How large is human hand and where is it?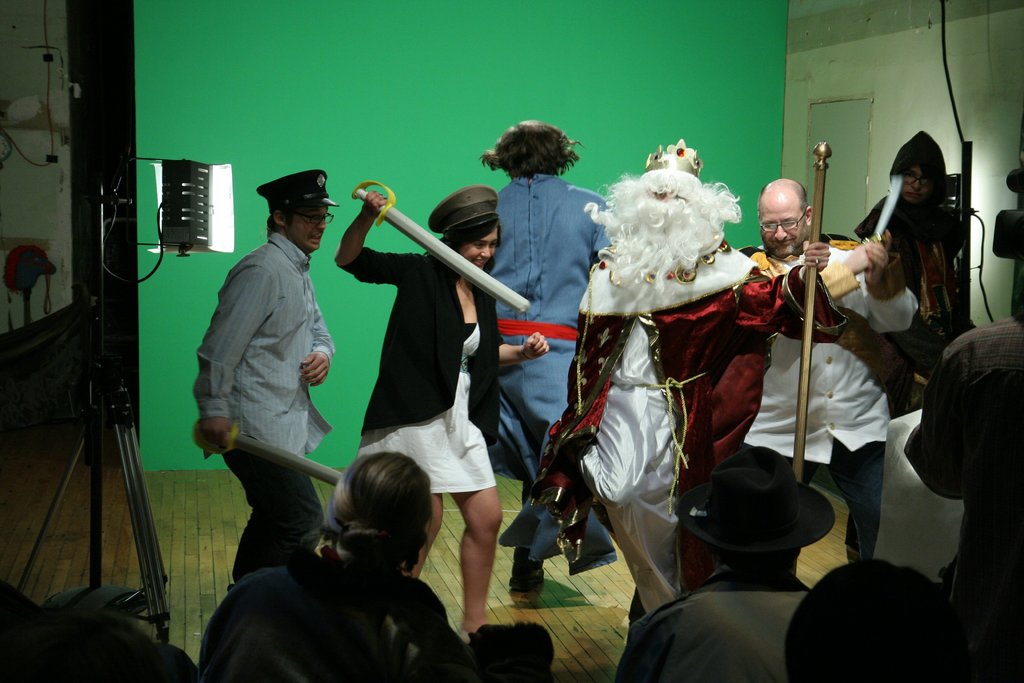
Bounding box: box=[803, 240, 832, 271].
